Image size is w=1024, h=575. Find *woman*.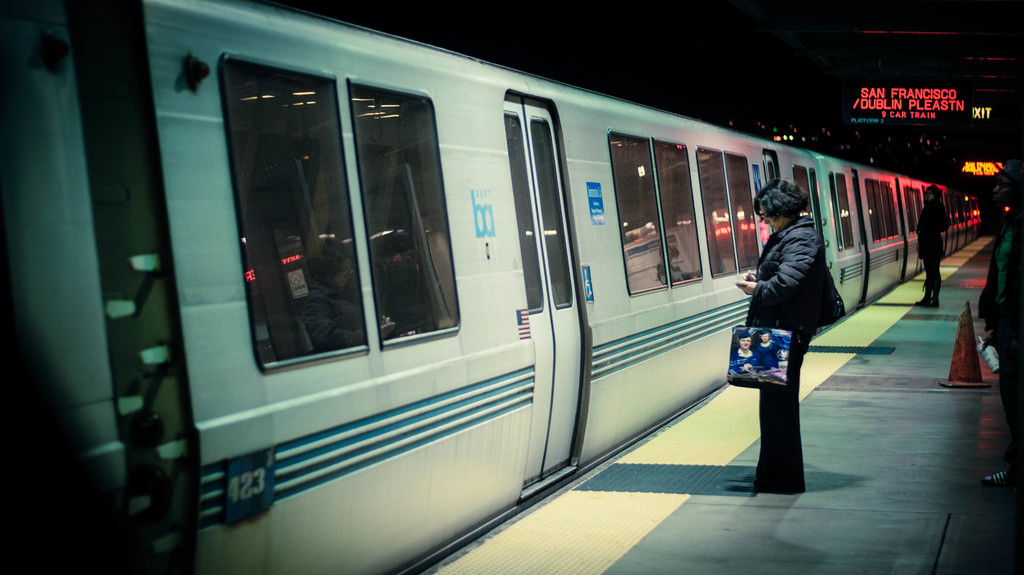
detection(915, 184, 953, 309).
